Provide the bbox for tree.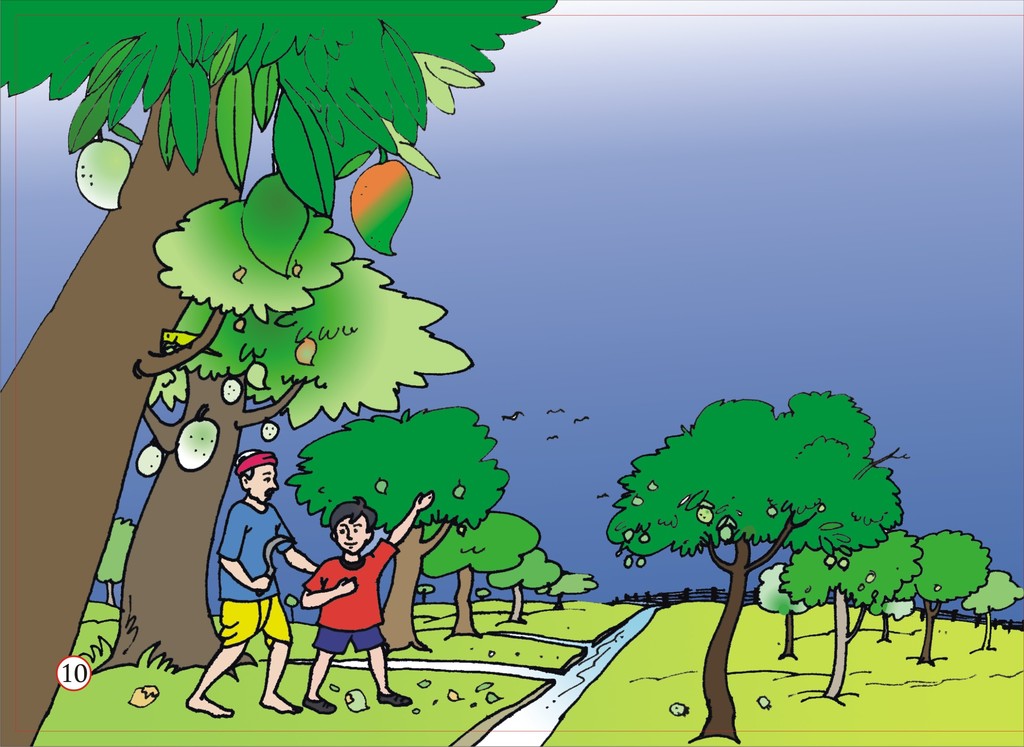
419/507/539/633.
